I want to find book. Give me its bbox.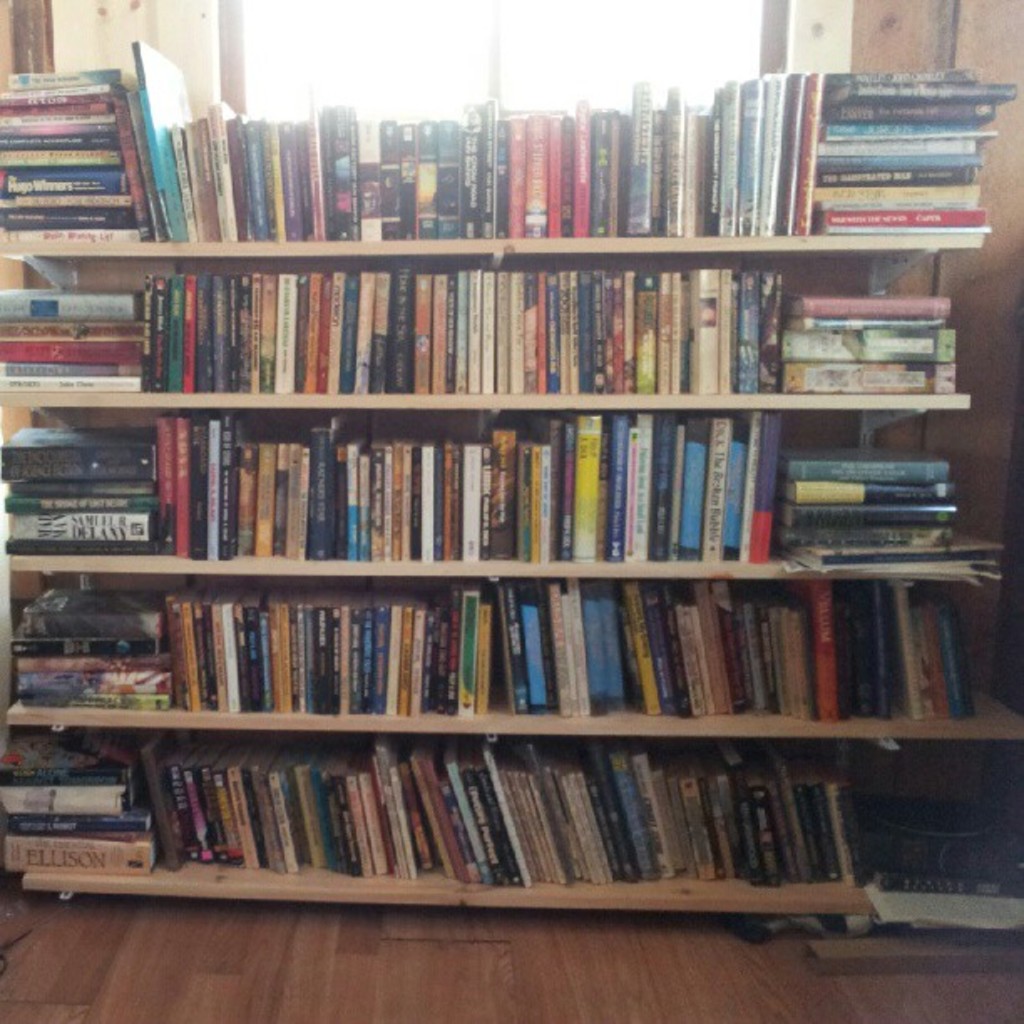
bbox(460, 582, 482, 713).
